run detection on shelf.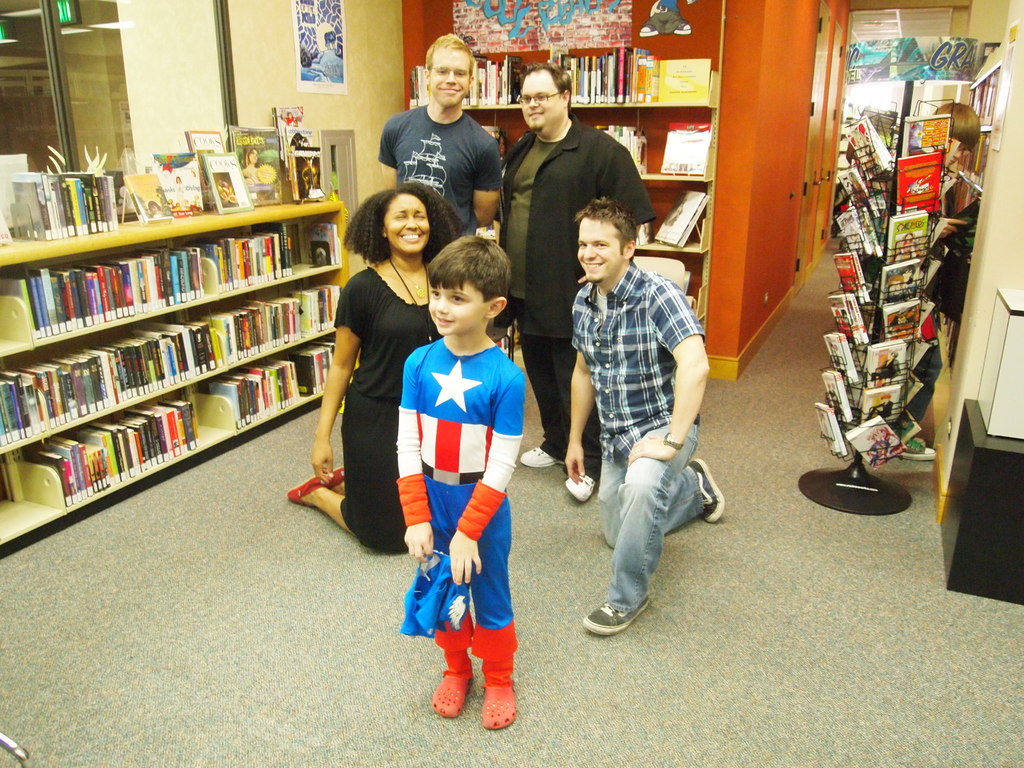
Result: <region>938, 253, 975, 368</region>.
